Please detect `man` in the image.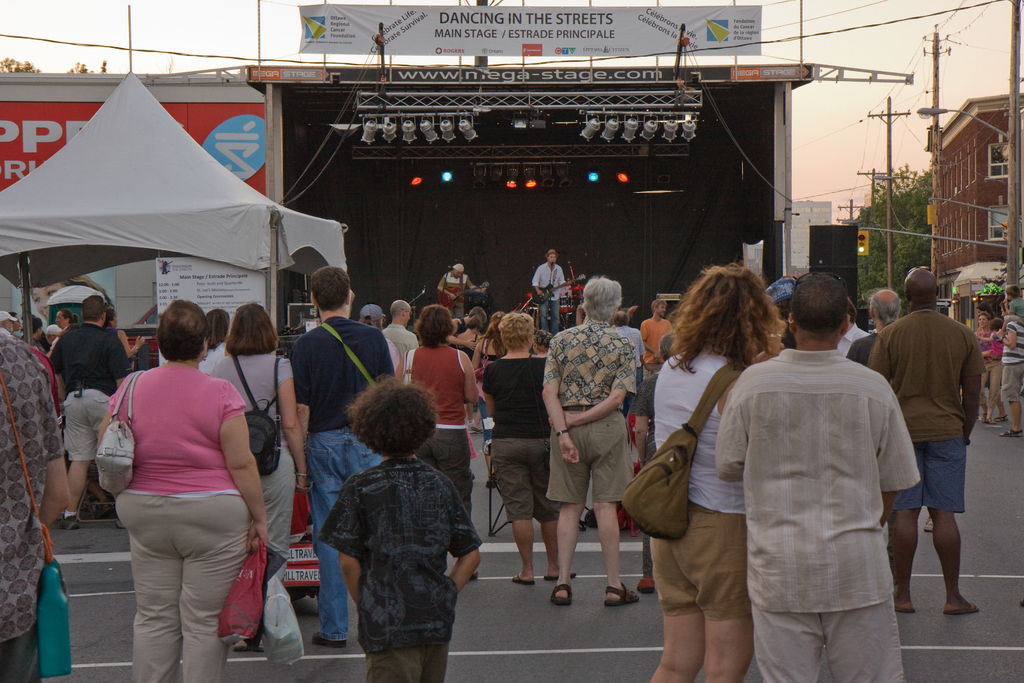
[x1=293, y1=265, x2=394, y2=648].
